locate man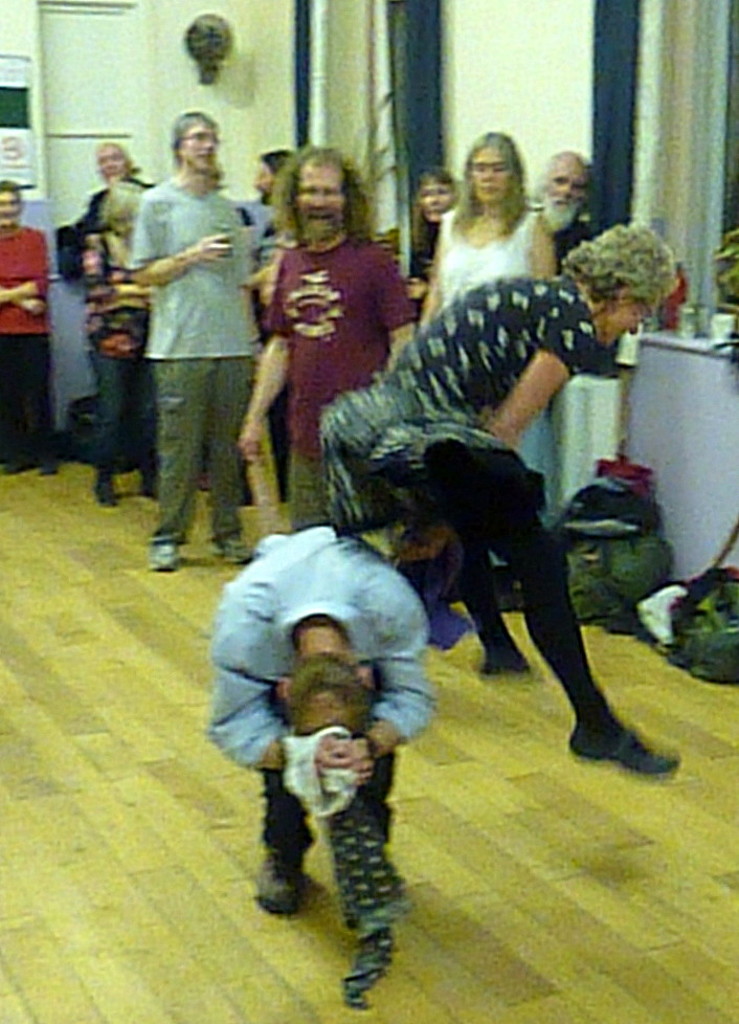
129/113/272/570
